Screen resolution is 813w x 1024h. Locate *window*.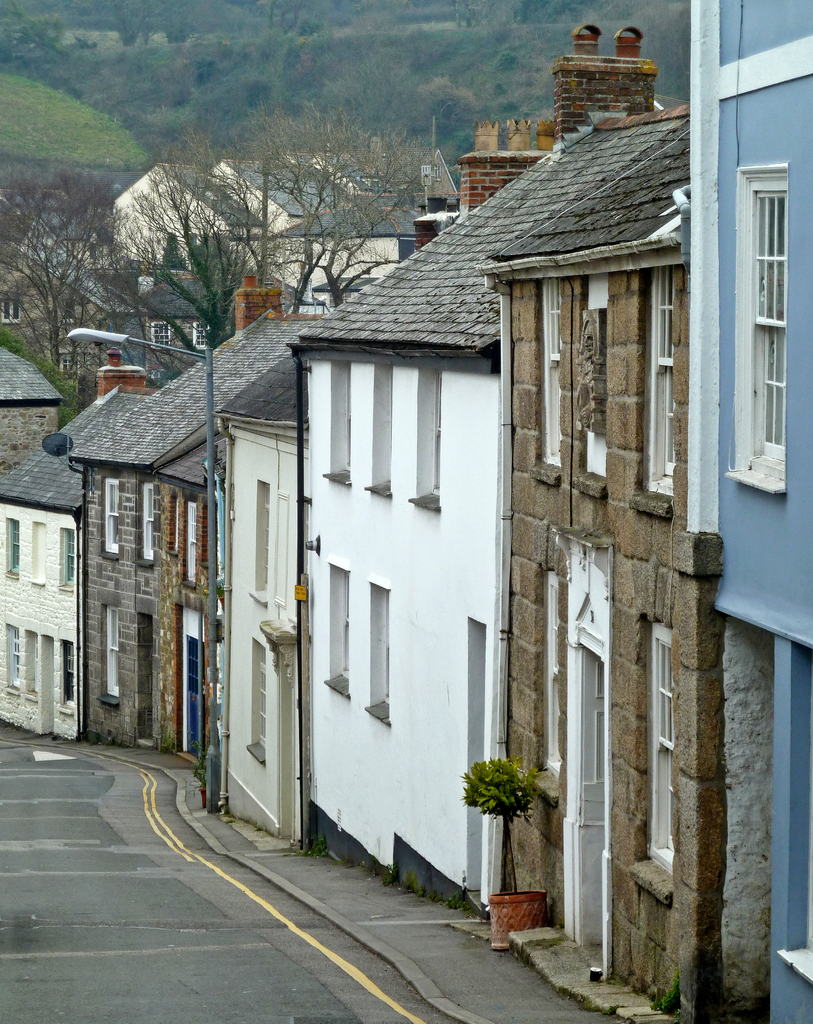
x1=58 y1=639 x2=79 y2=709.
